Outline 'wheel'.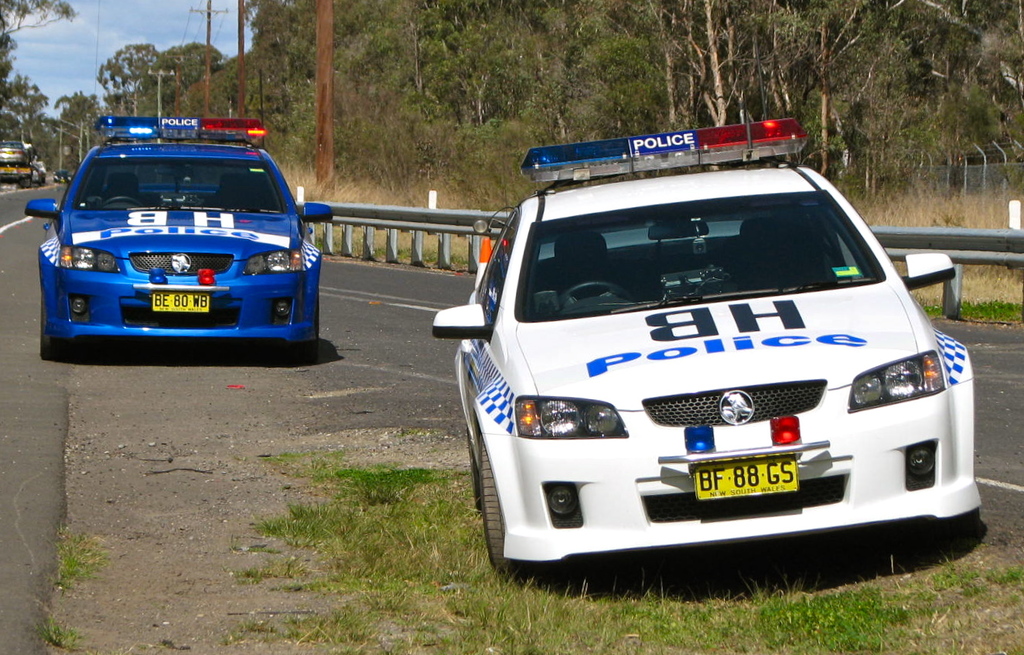
Outline: 470/431/556/575.
